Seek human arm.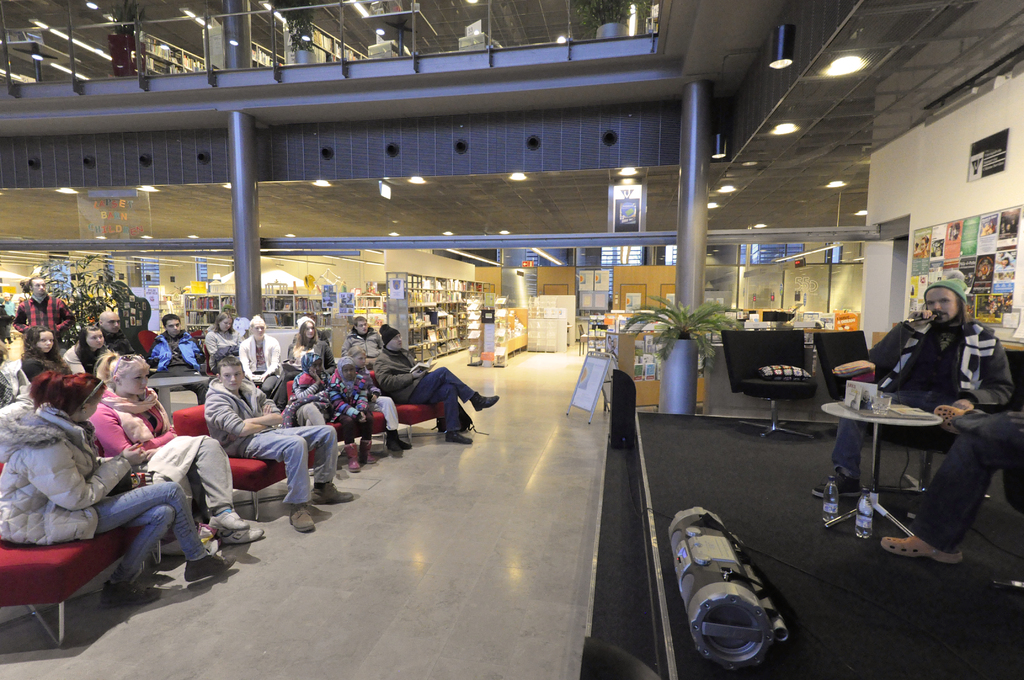
rect(318, 396, 360, 416).
